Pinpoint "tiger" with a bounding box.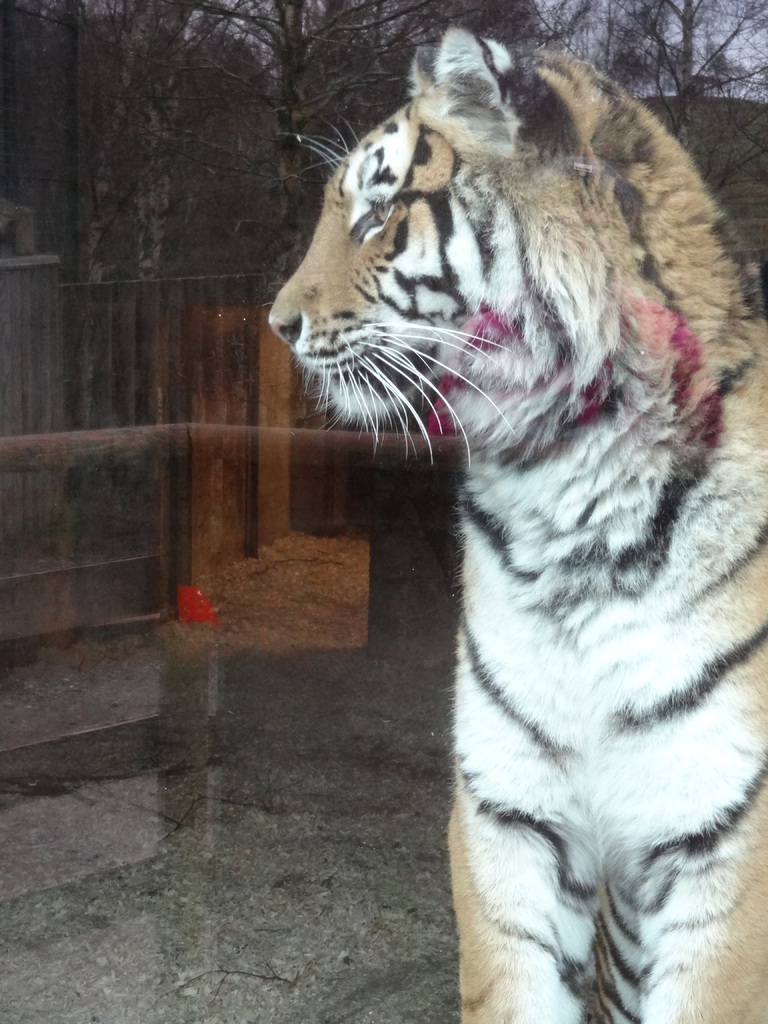
262:22:767:1023.
